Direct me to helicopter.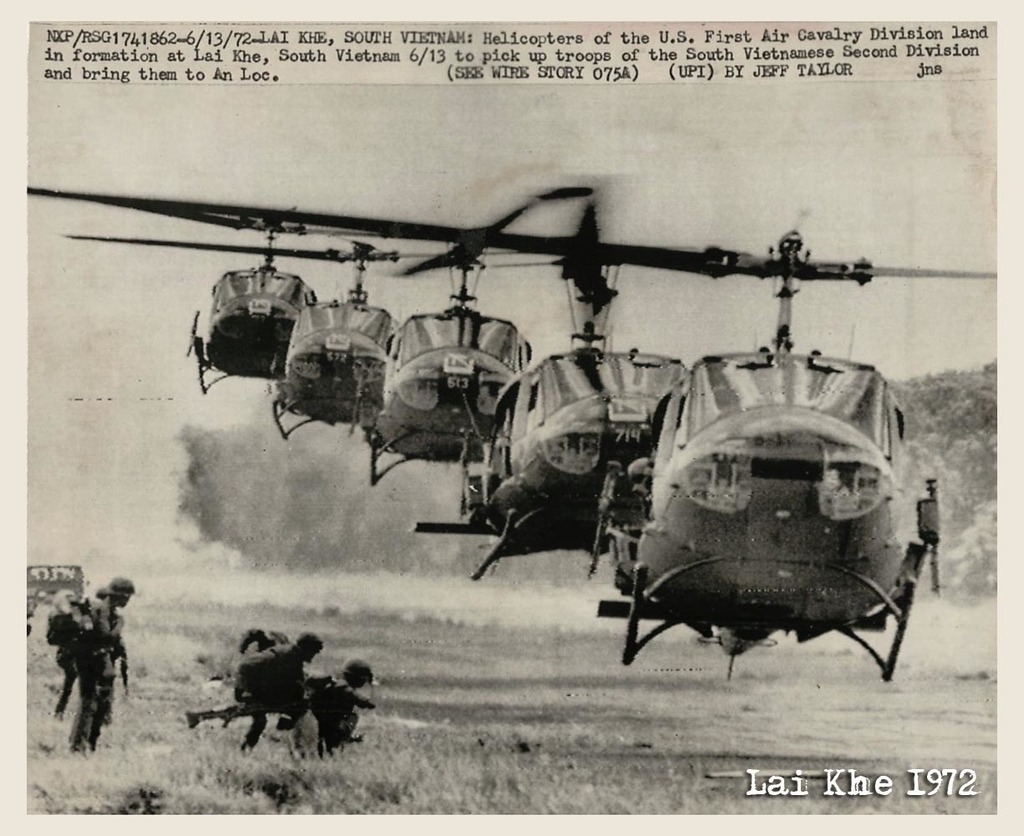
Direction: x1=26 y1=186 x2=747 y2=488.
